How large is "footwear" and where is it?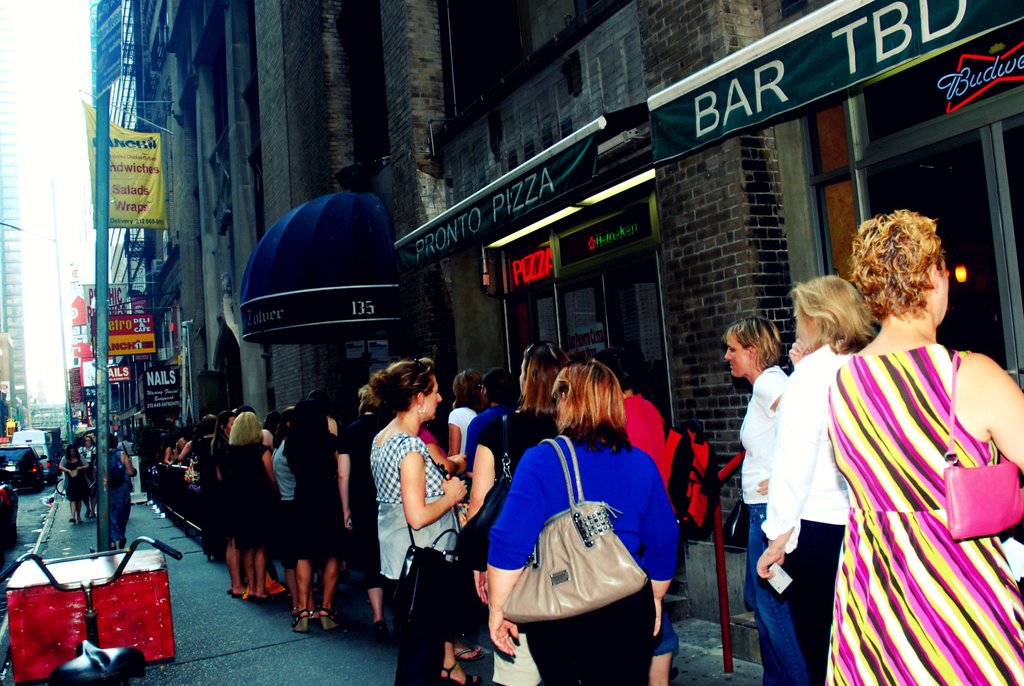
Bounding box: [253, 594, 260, 600].
